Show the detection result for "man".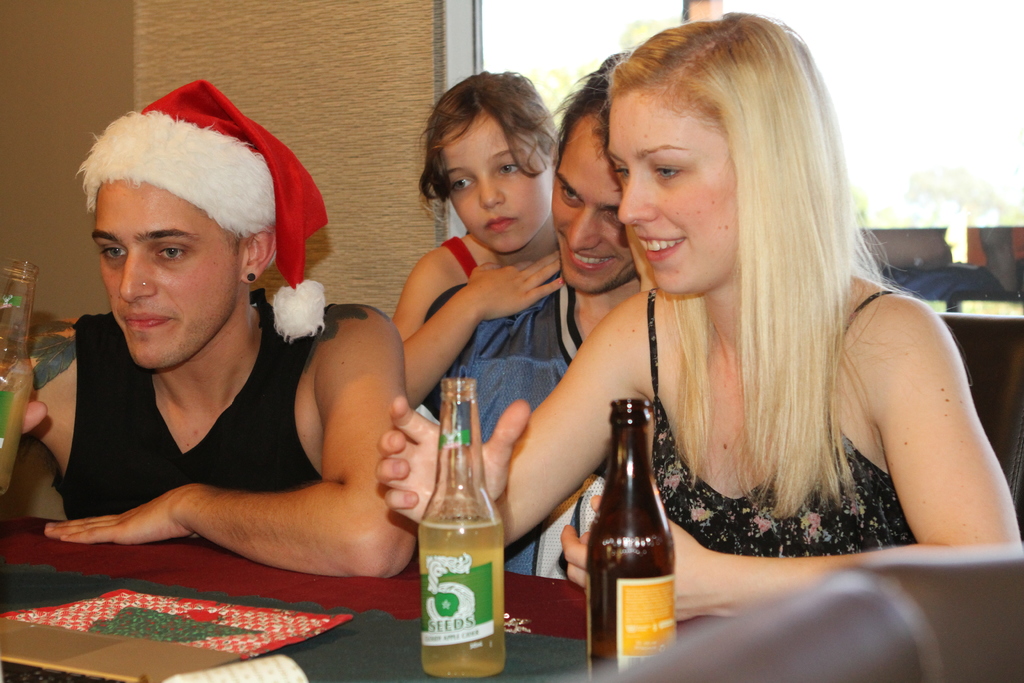
<region>408, 51, 643, 592</region>.
